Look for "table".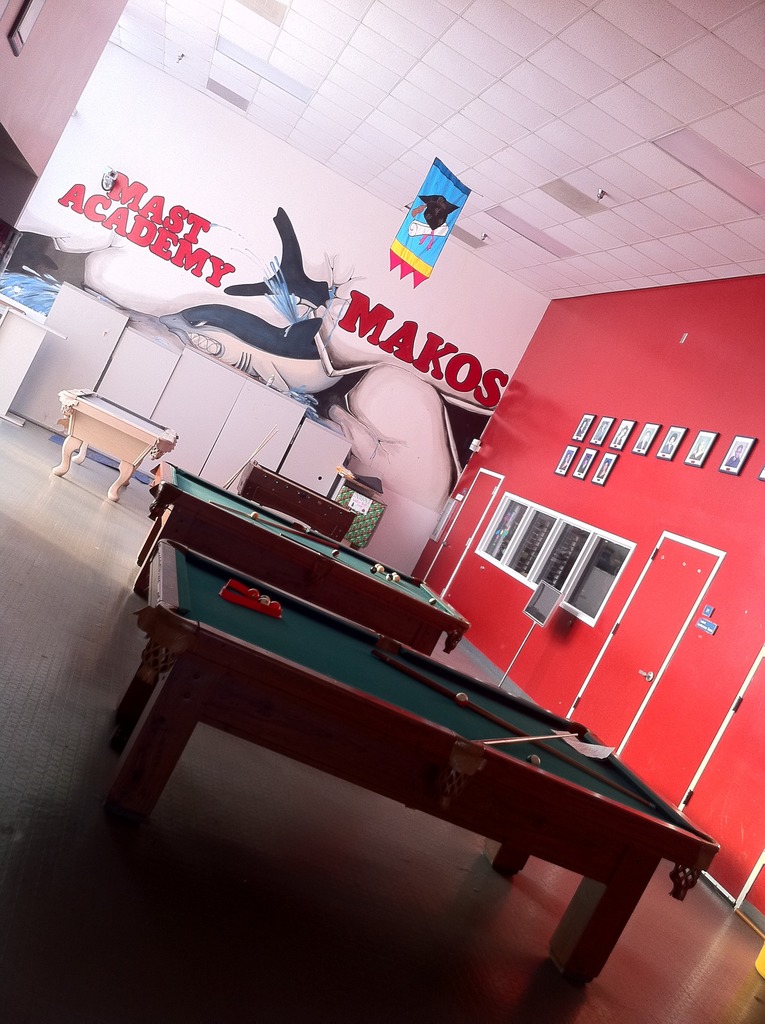
Found: {"x1": 104, "y1": 536, "x2": 720, "y2": 975}.
